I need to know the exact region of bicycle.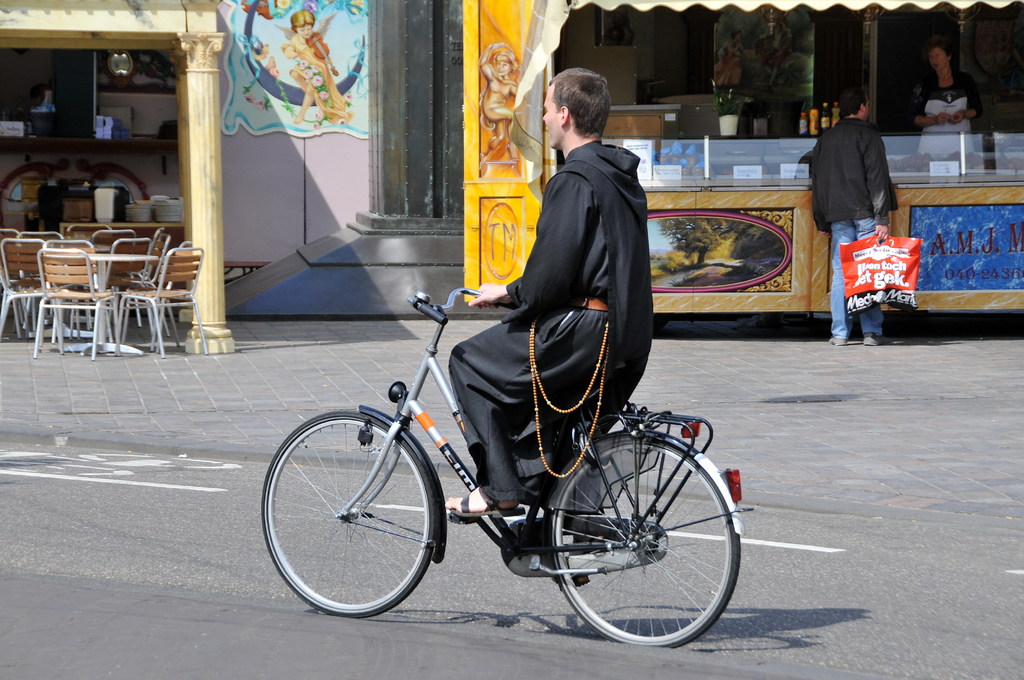
Region: BBox(257, 278, 758, 656).
